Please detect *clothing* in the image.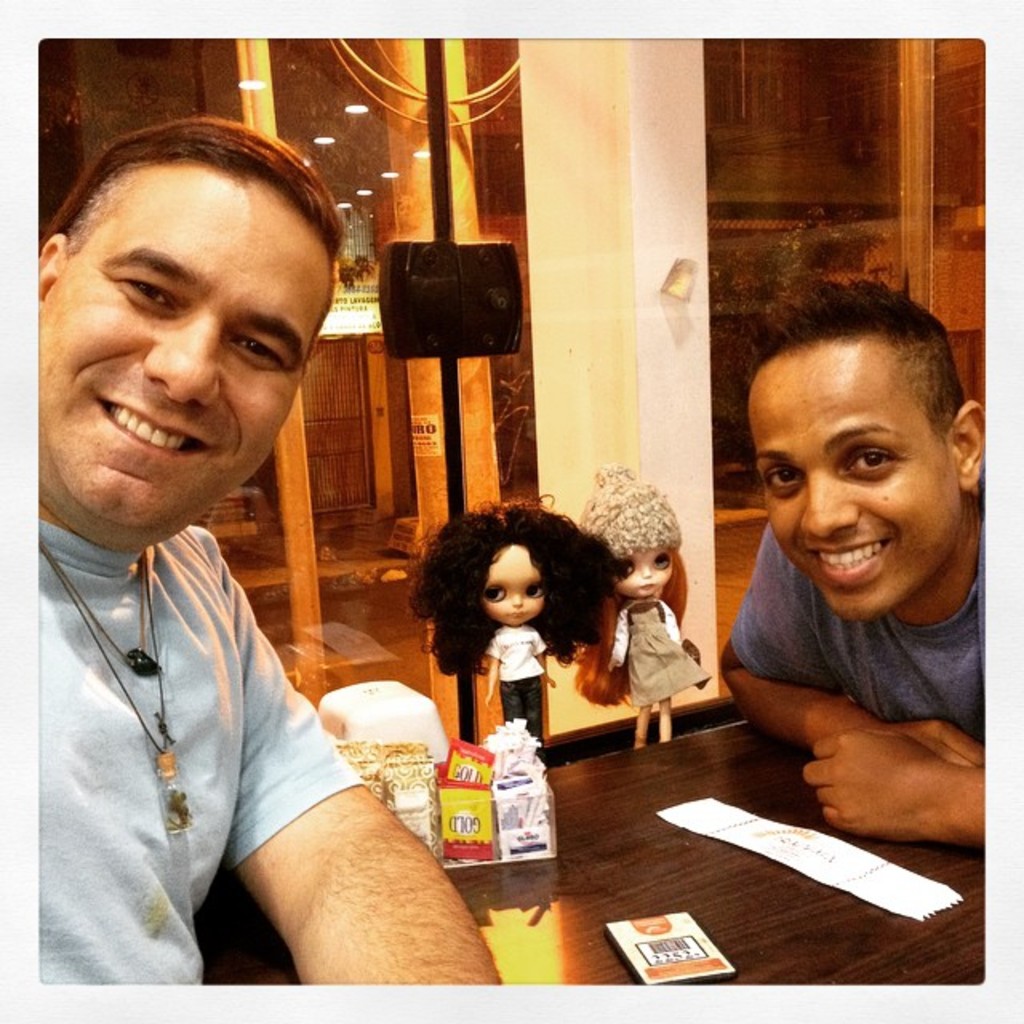
(475,616,554,739).
